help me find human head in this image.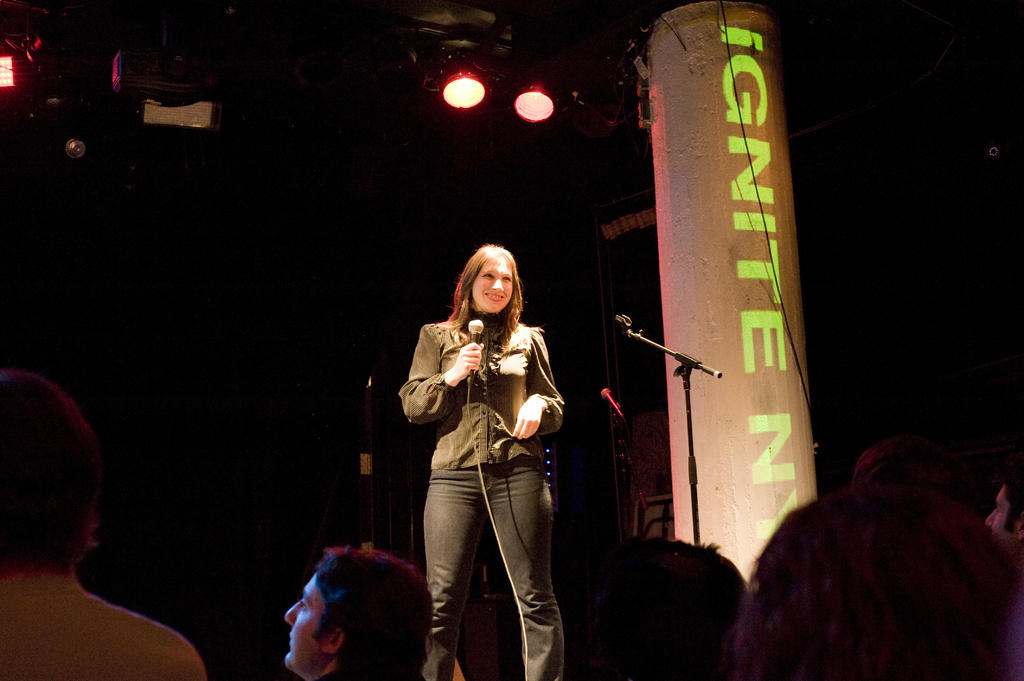
Found it: (729,491,1023,680).
